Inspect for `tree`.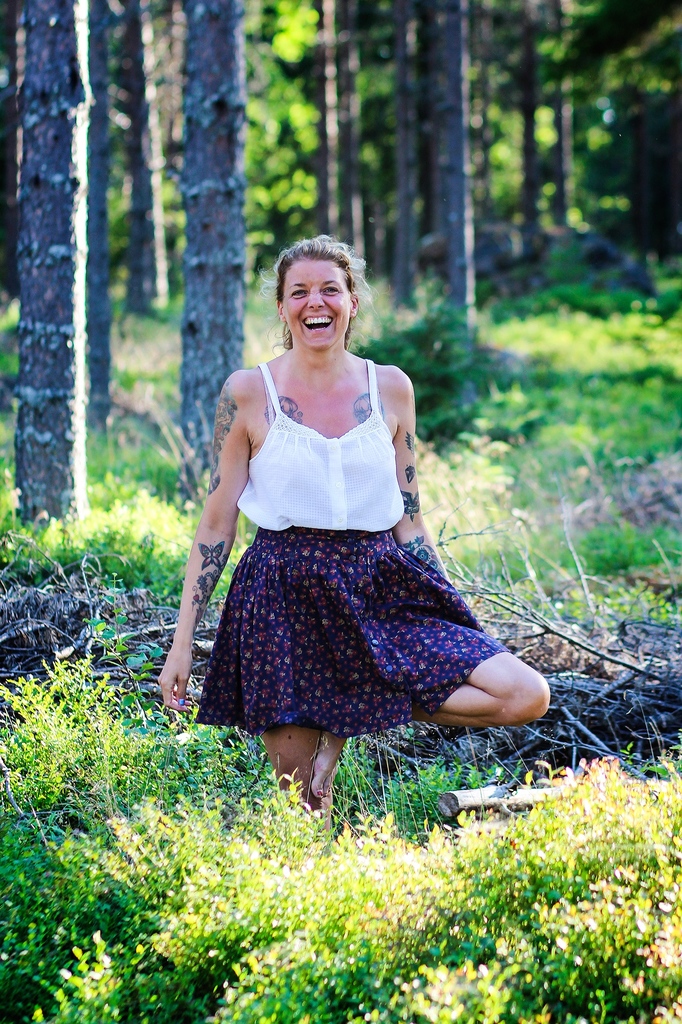
Inspection: {"x1": 388, "y1": 0, "x2": 415, "y2": 323}.
